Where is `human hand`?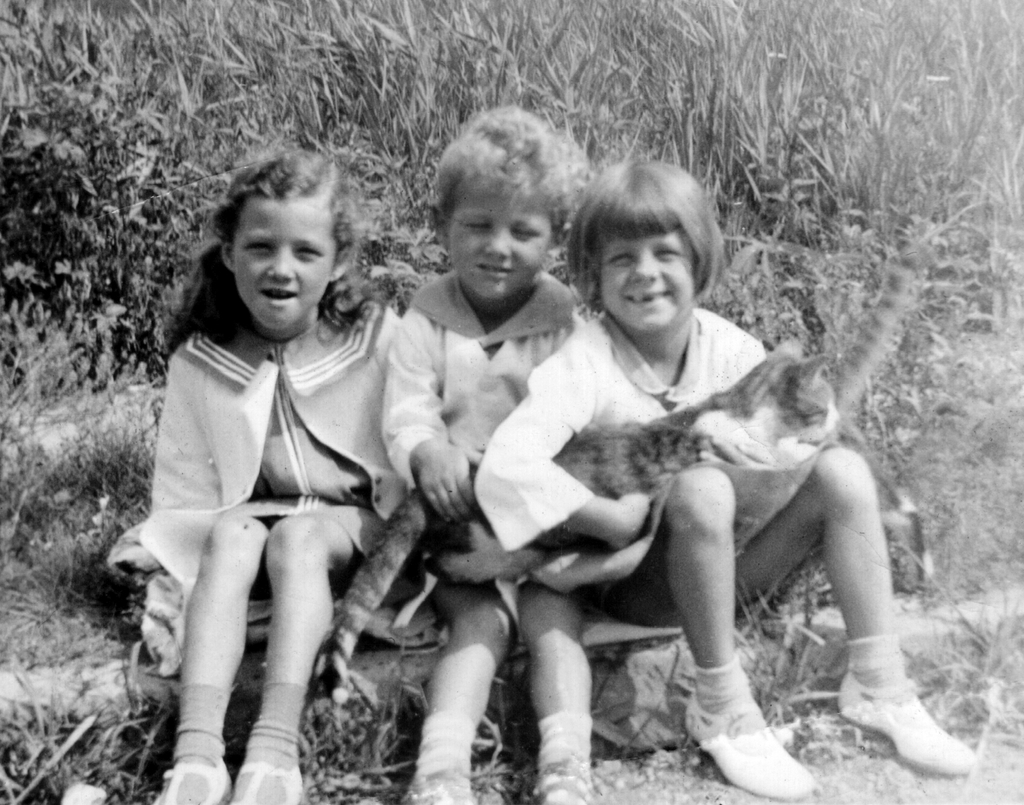
select_region(418, 441, 483, 515).
